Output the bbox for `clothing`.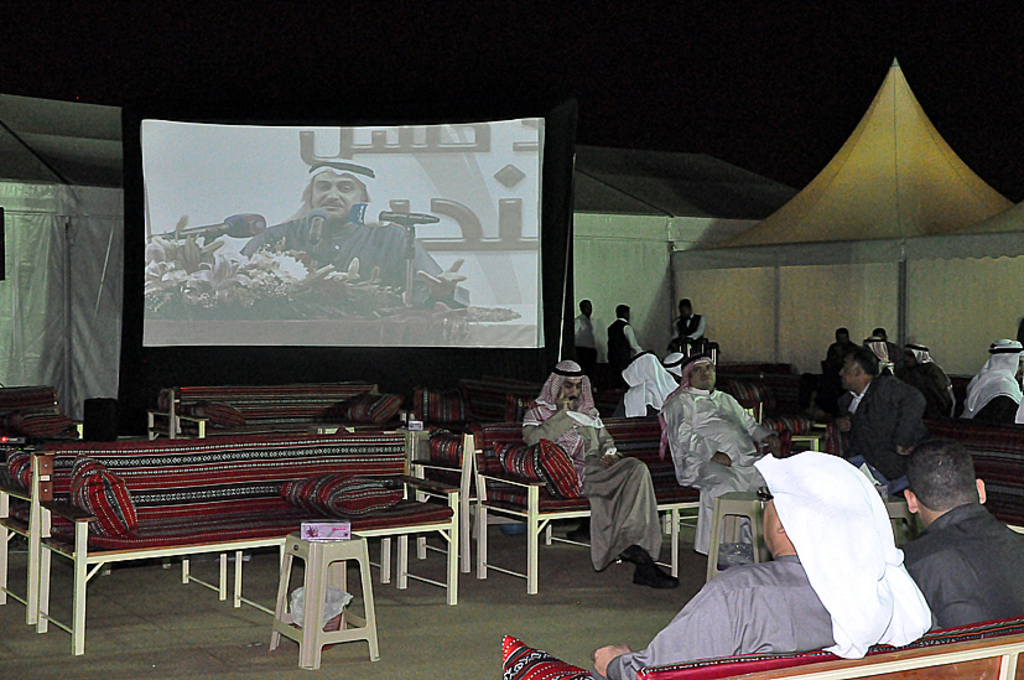
bbox=(900, 504, 1023, 629).
